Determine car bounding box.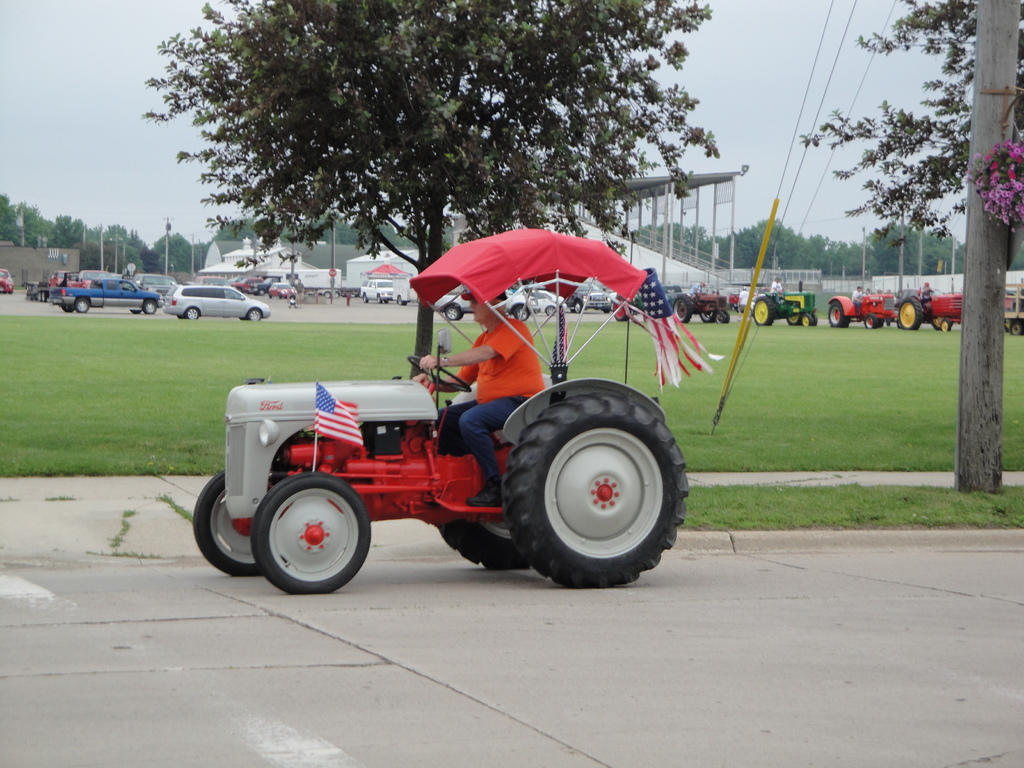
Determined: {"x1": 533, "y1": 282, "x2": 575, "y2": 323}.
